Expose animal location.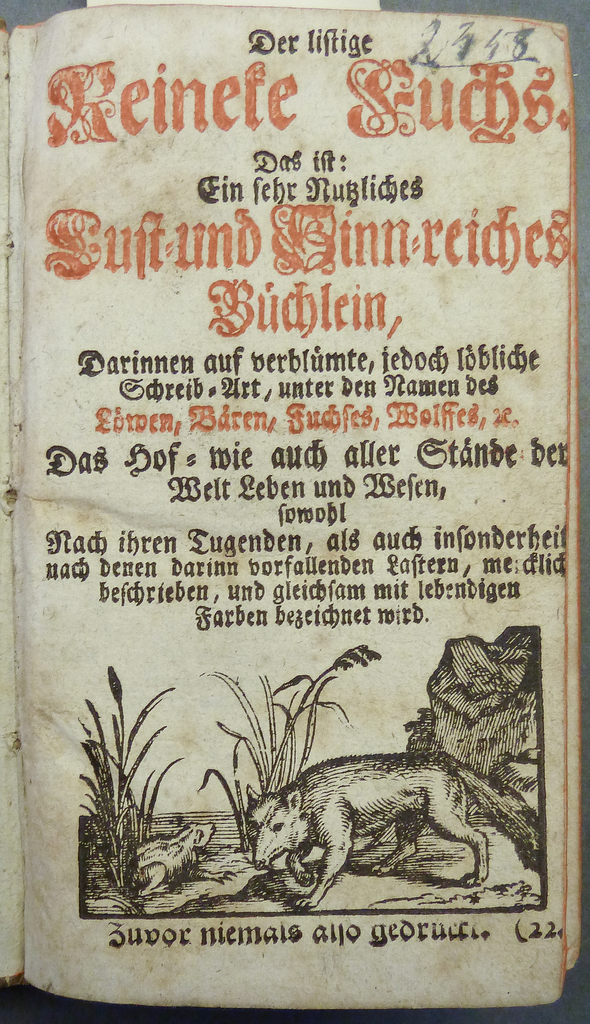
Exposed at box=[124, 821, 217, 903].
